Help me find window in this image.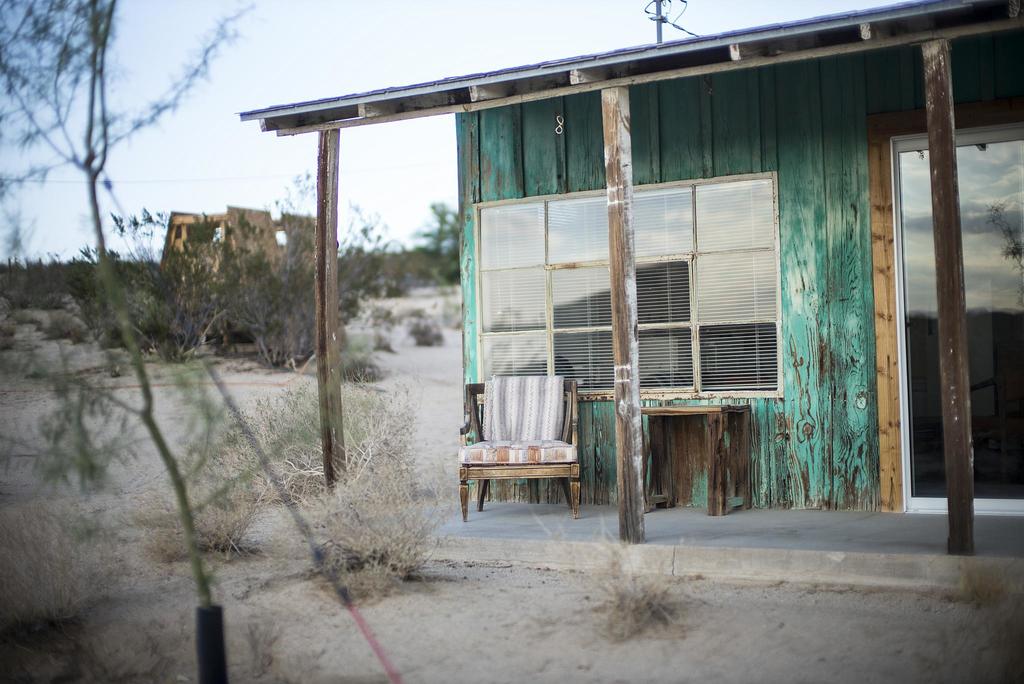
Found it: [left=472, top=168, right=778, bottom=400].
